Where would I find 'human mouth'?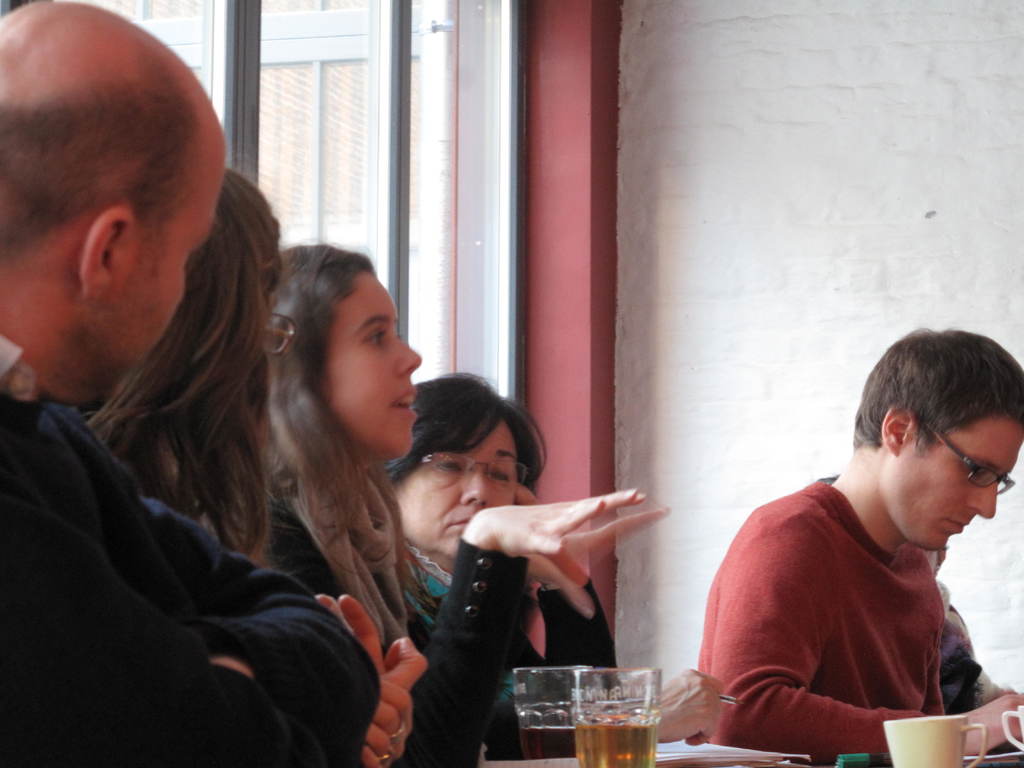
At detection(447, 512, 469, 533).
